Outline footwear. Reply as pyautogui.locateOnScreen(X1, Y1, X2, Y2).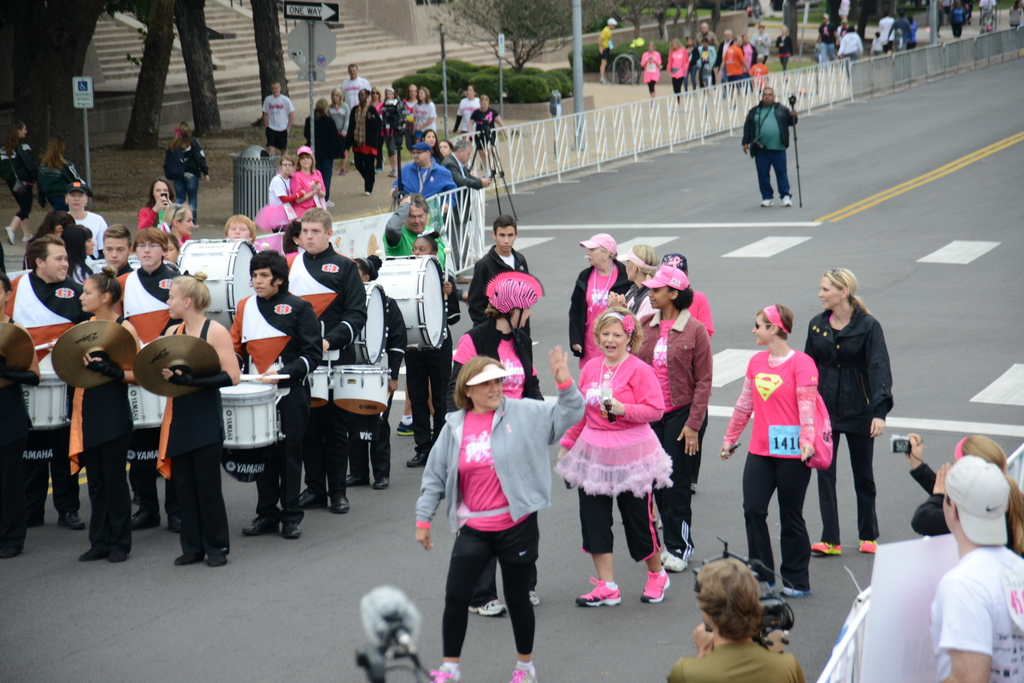
pyautogui.locateOnScreen(339, 166, 347, 174).
